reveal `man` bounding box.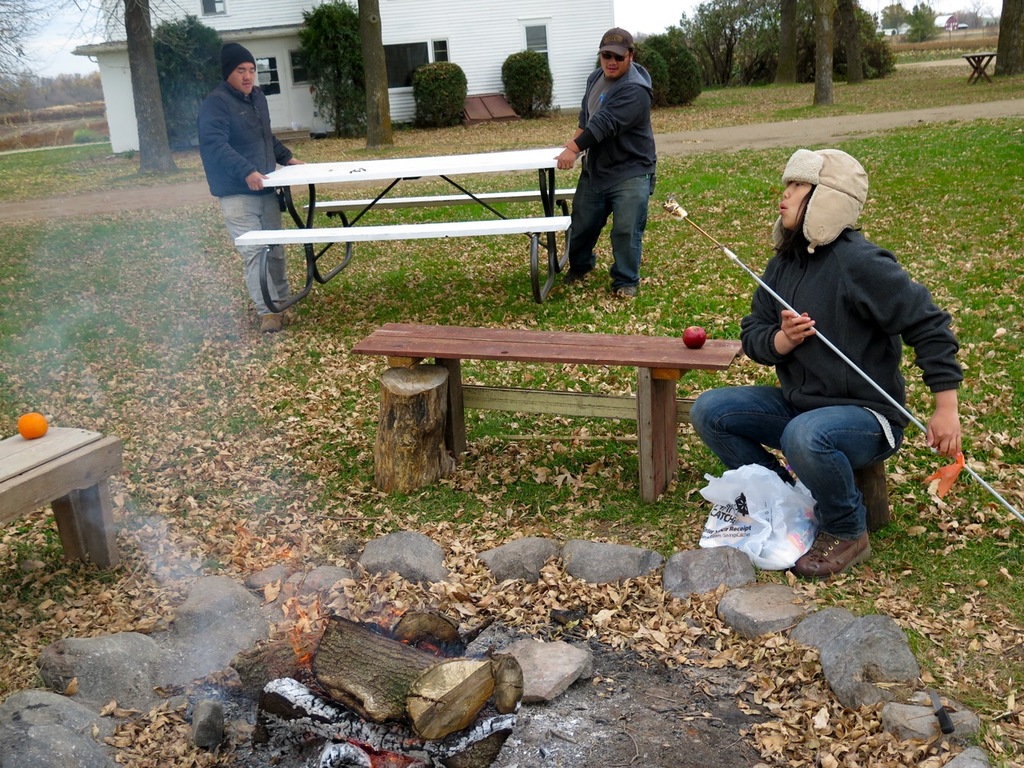
Revealed: x1=200 y1=44 x2=304 y2=332.
